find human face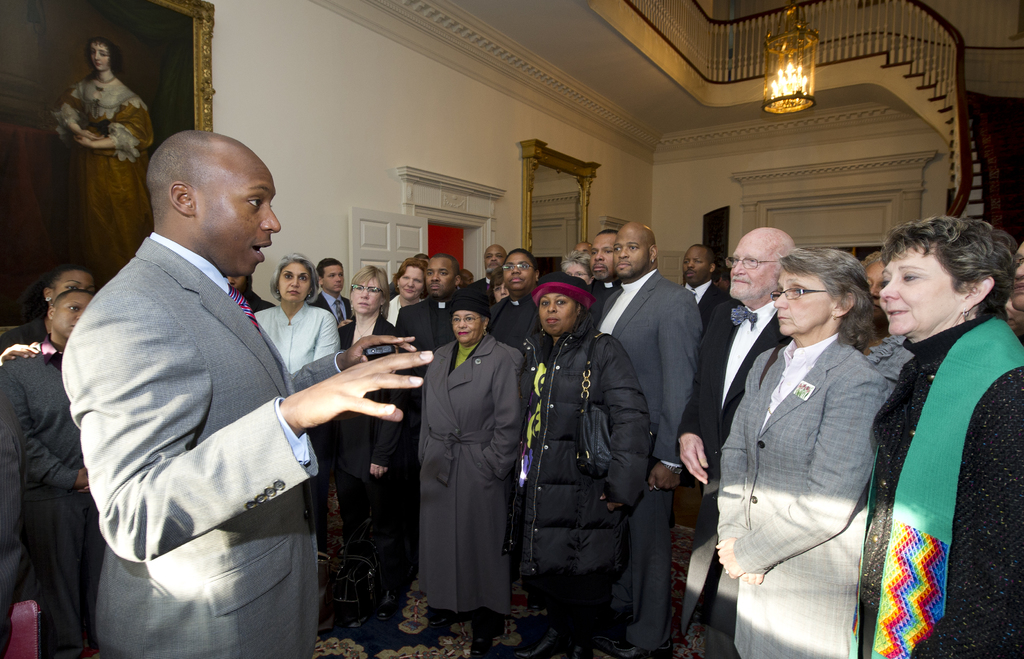
1004 286 1023 332
